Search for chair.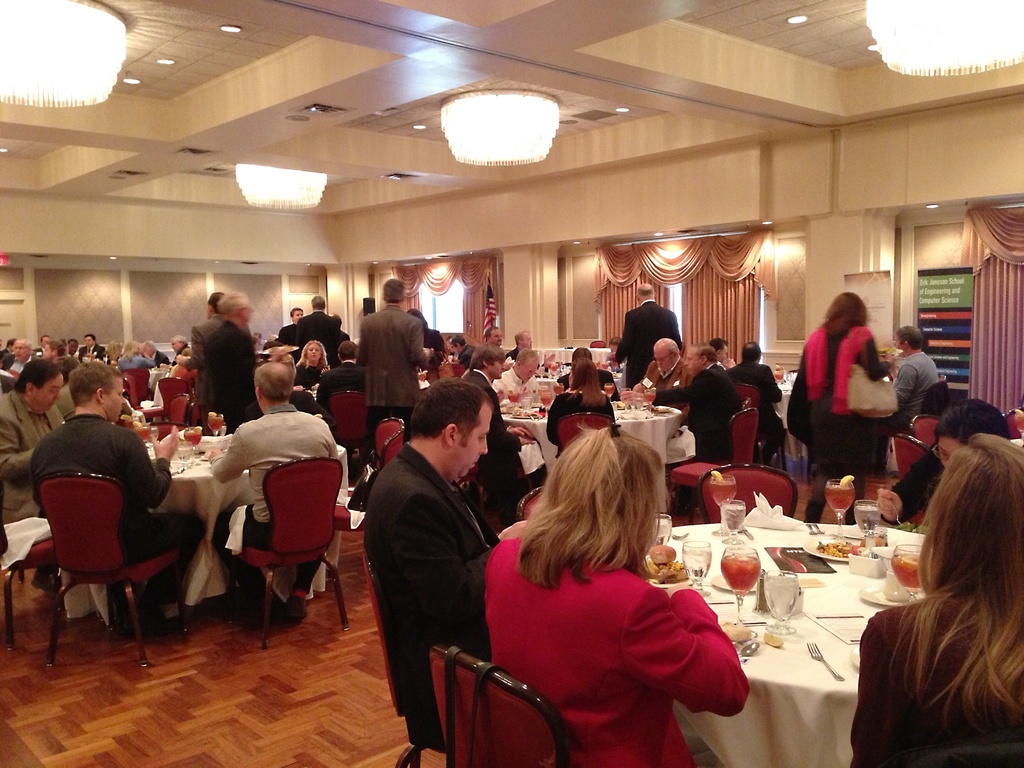
Found at 696:464:797:522.
